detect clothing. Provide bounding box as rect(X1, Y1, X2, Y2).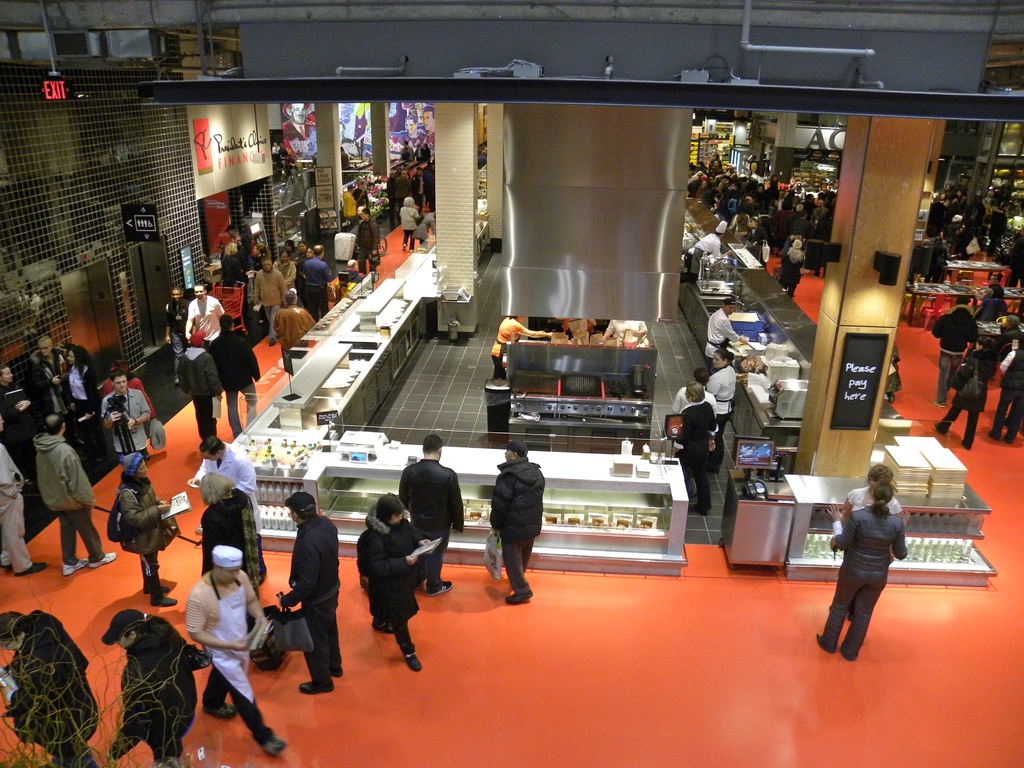
rect(401, 207, 417, 242).
